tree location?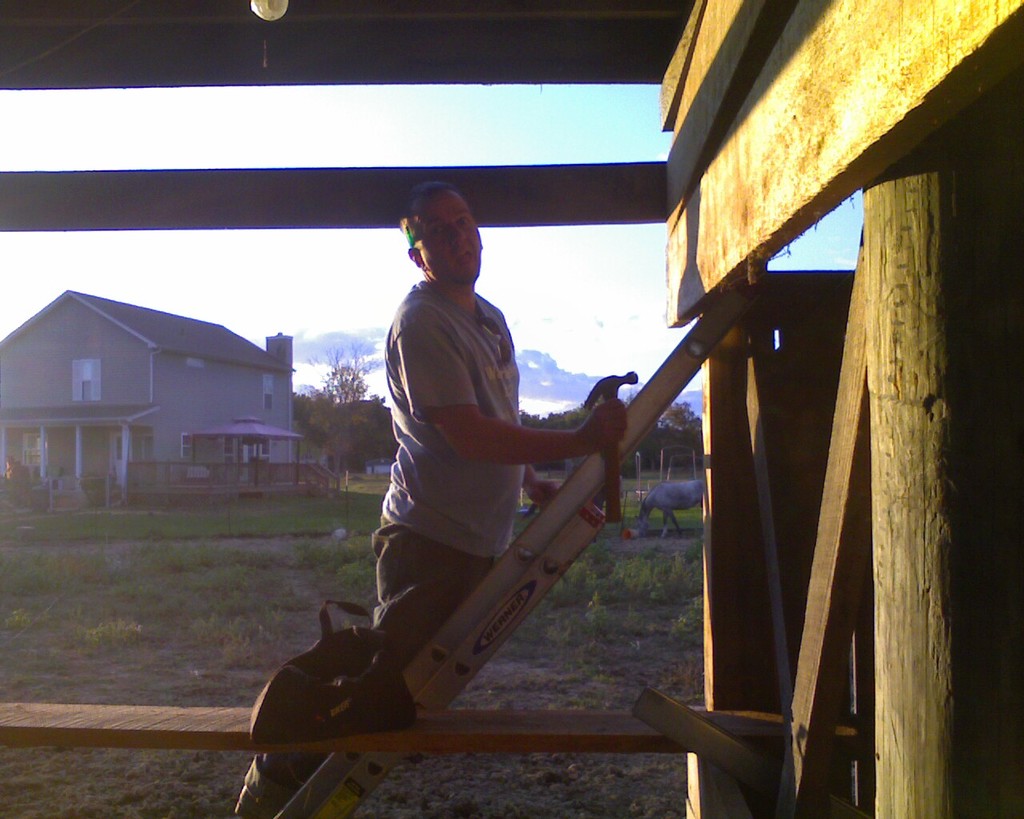
select_region(308, 342, 381, 405)
